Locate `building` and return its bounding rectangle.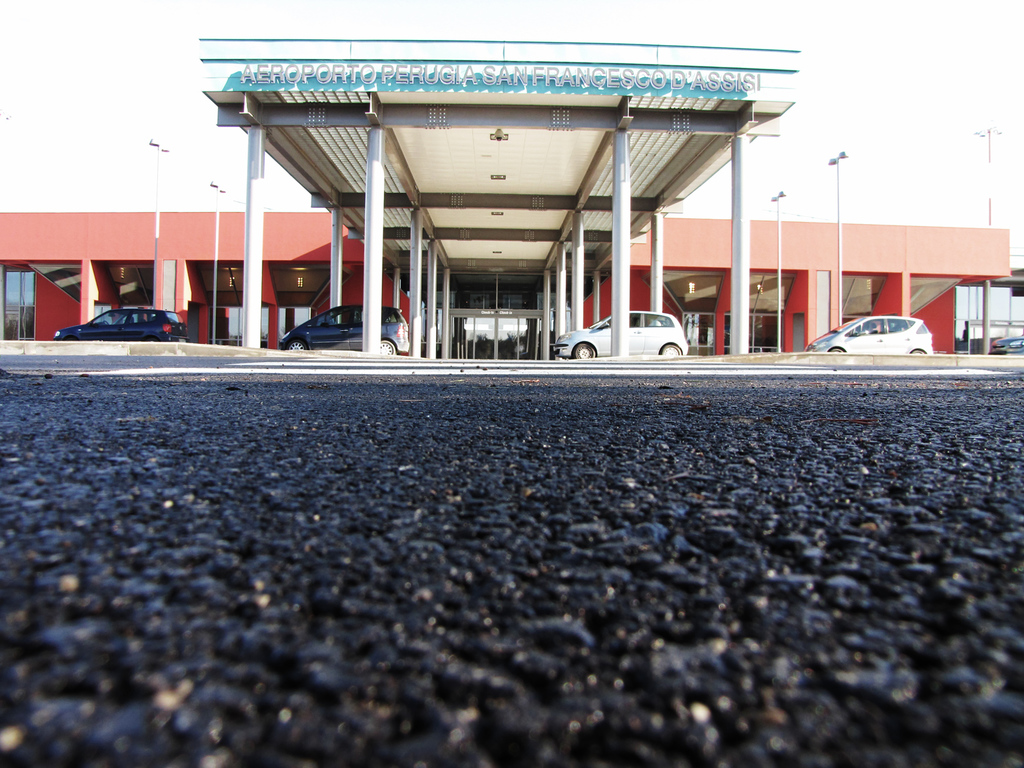
rect(0, 37, 1010, 362).
